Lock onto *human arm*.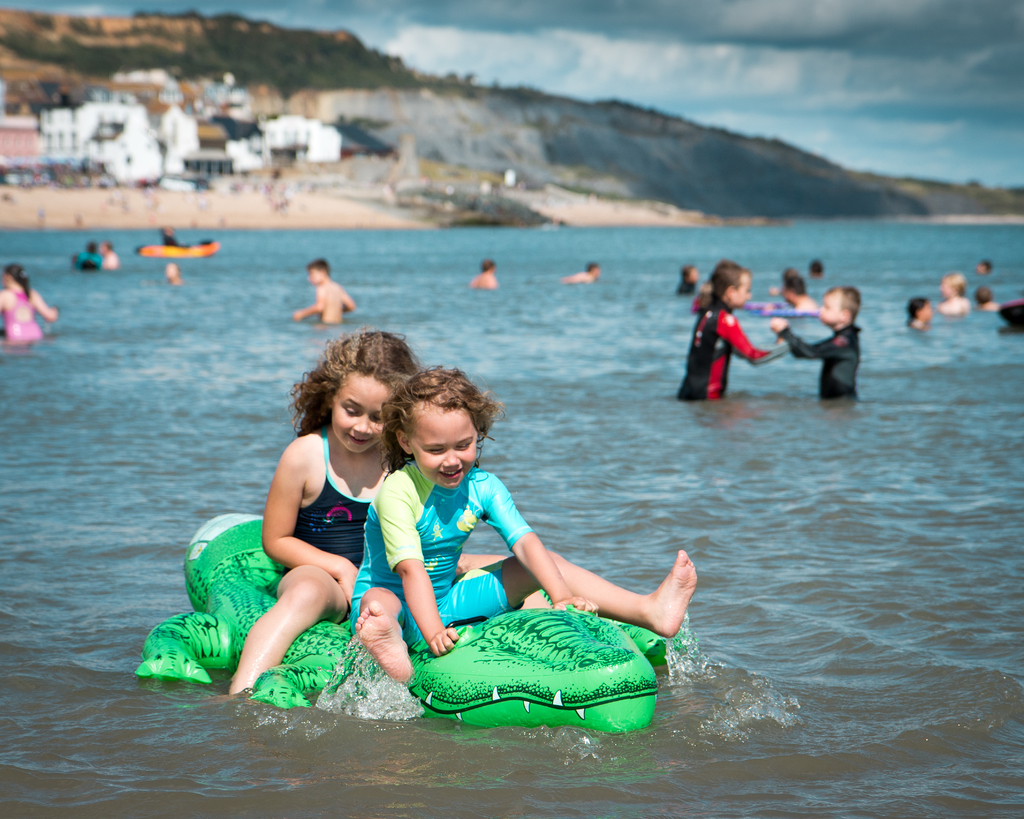
Locked: 764/314/840/365.
